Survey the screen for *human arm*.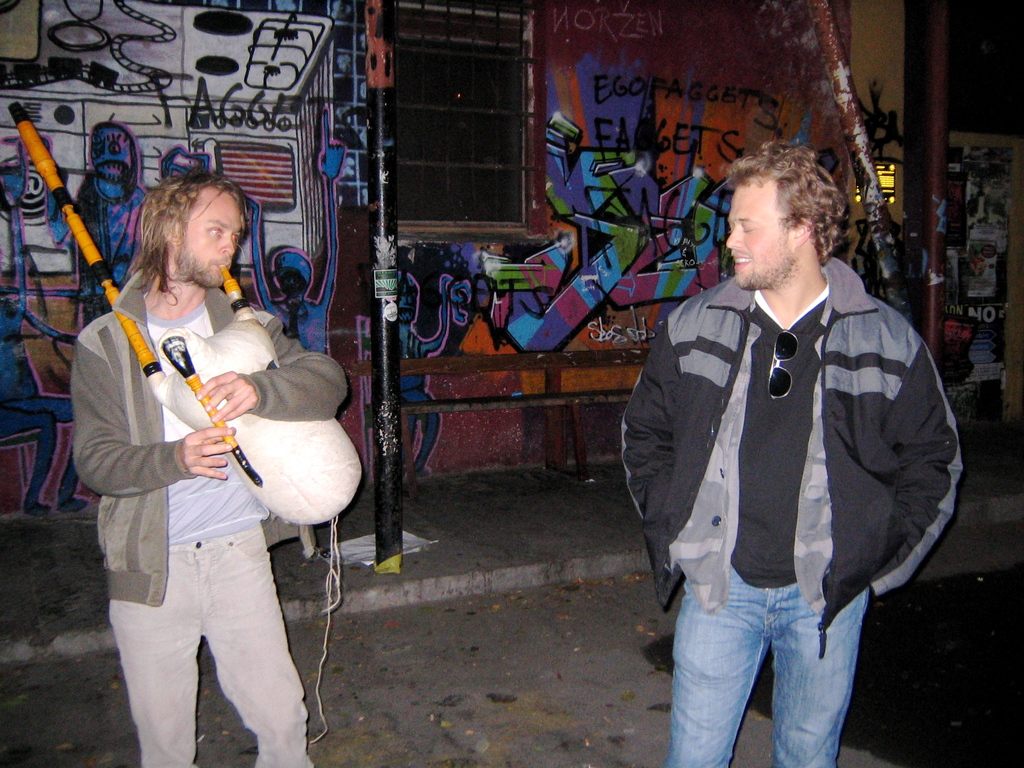
Survey found: [863,333,977,590].
